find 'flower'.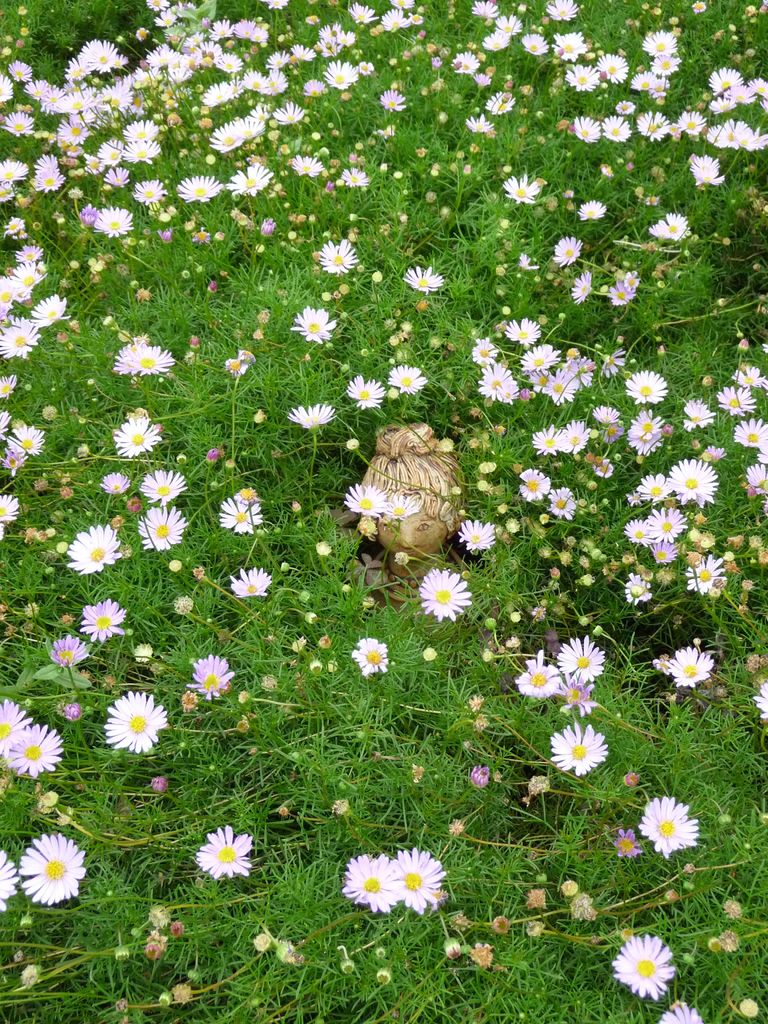
x1=342, y1=855, x2=401, y2=915.
